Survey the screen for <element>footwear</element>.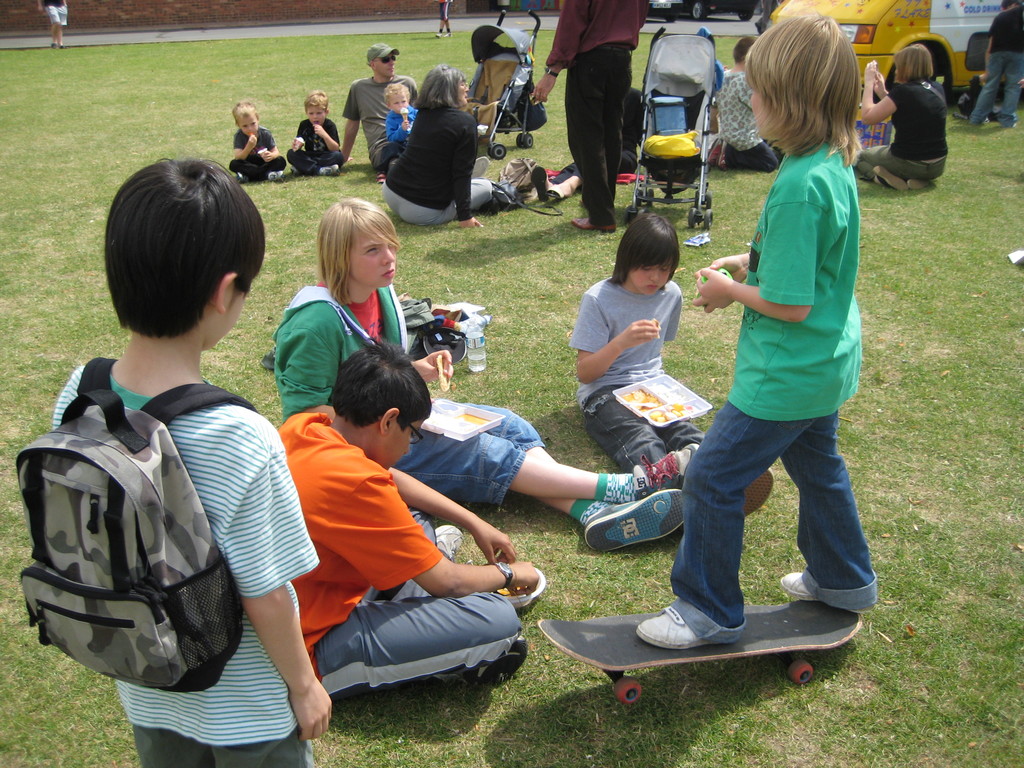
Survey found: left=429, top=634, right=529, bottom=687.
